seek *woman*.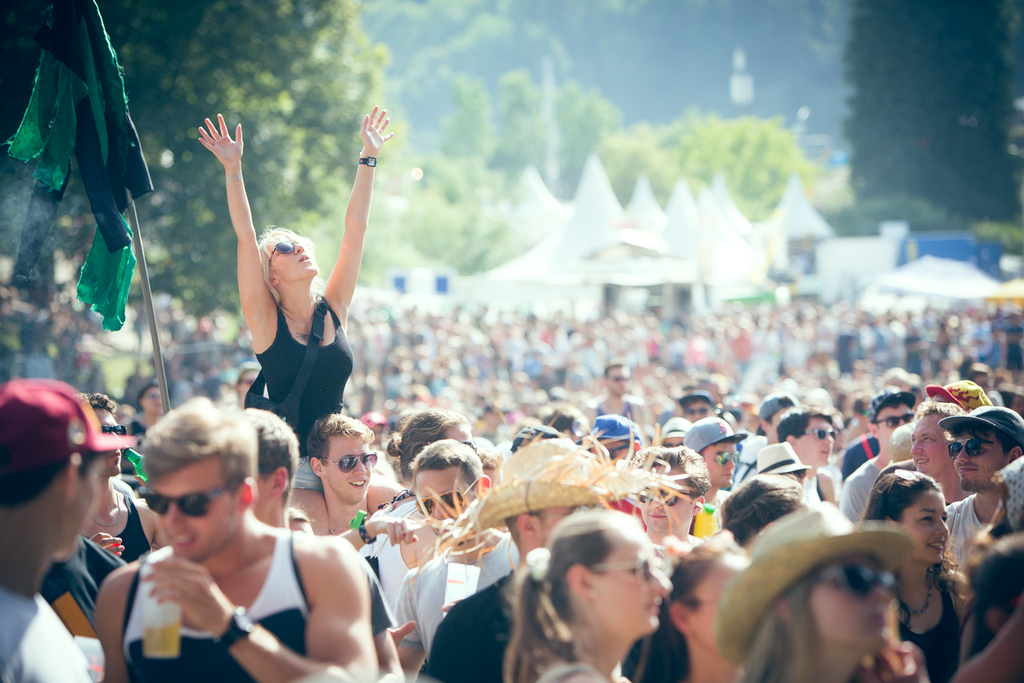
(195, 112, 399, 533).
